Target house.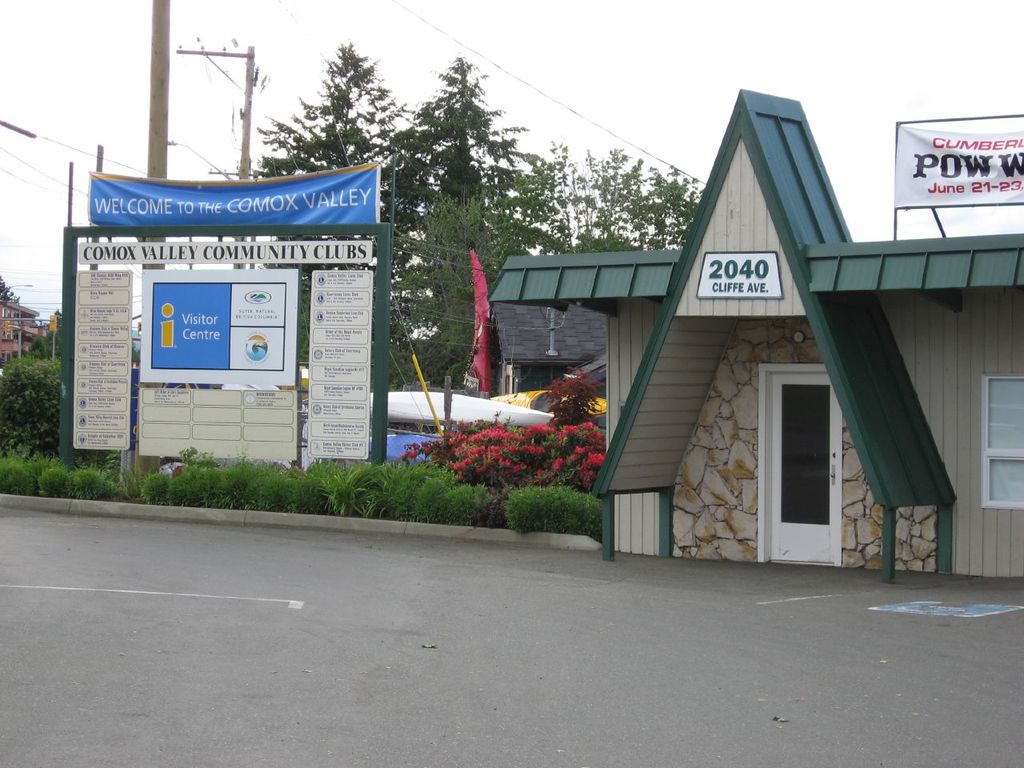
Target region: bbox=(486, 86, 1023, 578).
